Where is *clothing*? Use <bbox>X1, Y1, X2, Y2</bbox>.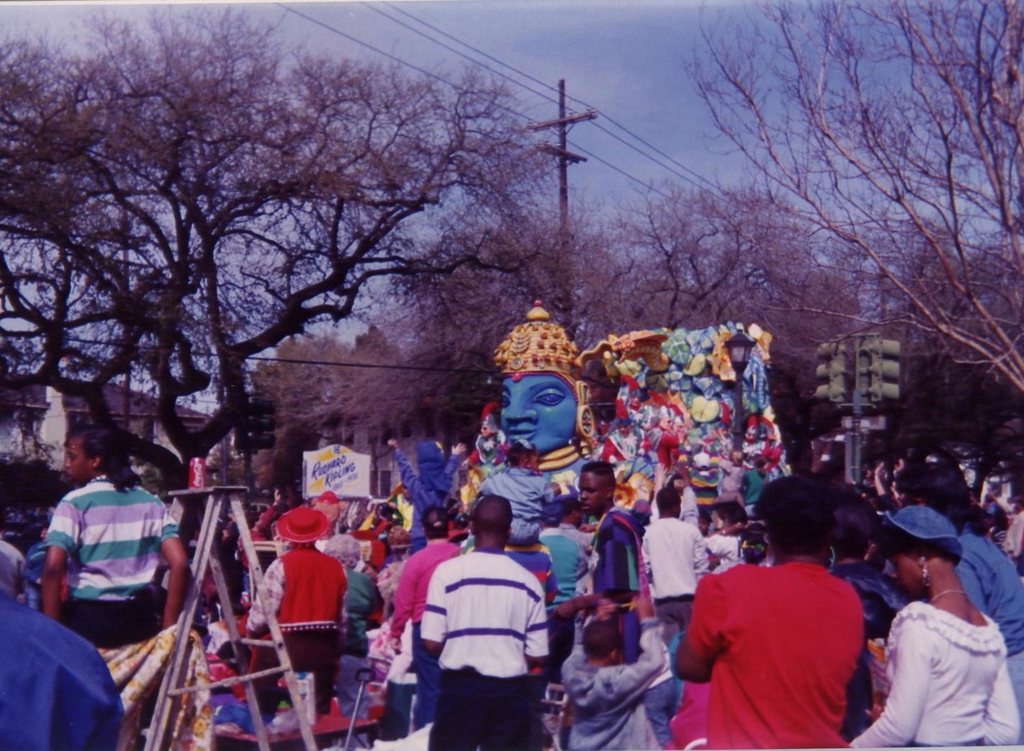
<bbox>566, 619, 666, 750</bbox>.
